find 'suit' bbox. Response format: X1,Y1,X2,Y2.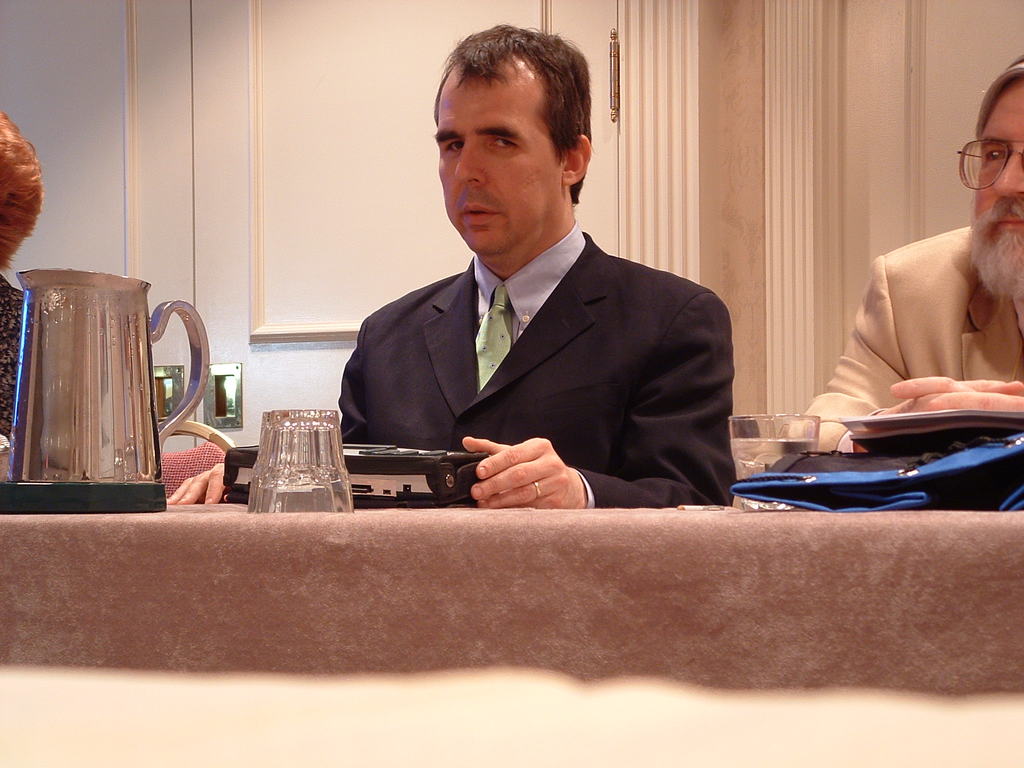
307,156,762,509.
